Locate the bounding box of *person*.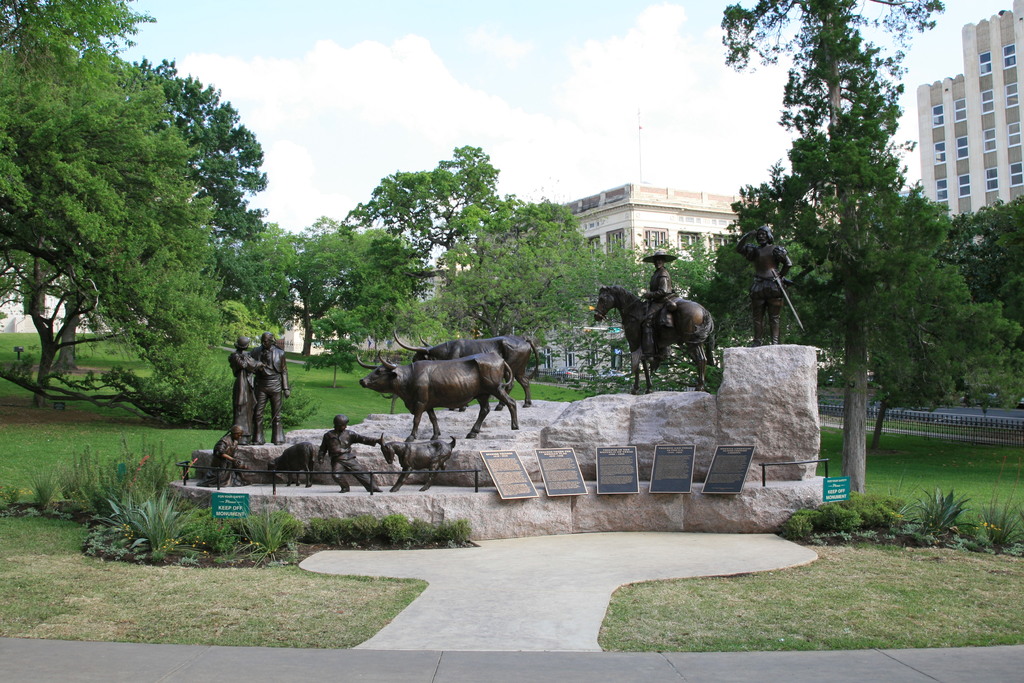
Bounding box: 313, 412, 387, 496.
